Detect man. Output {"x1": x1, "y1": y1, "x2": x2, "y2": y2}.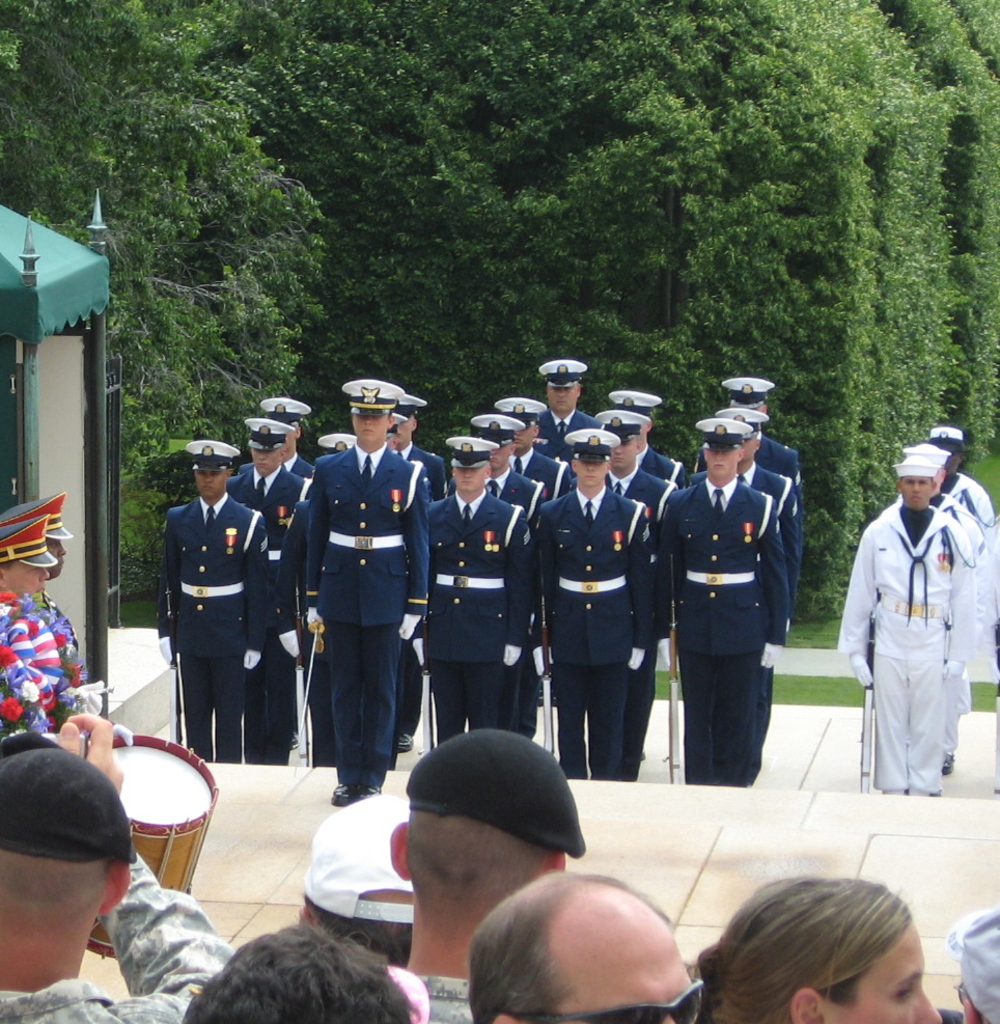
{"x1": 314, "y1": 434, "x2": 354, "y2": 464}.
